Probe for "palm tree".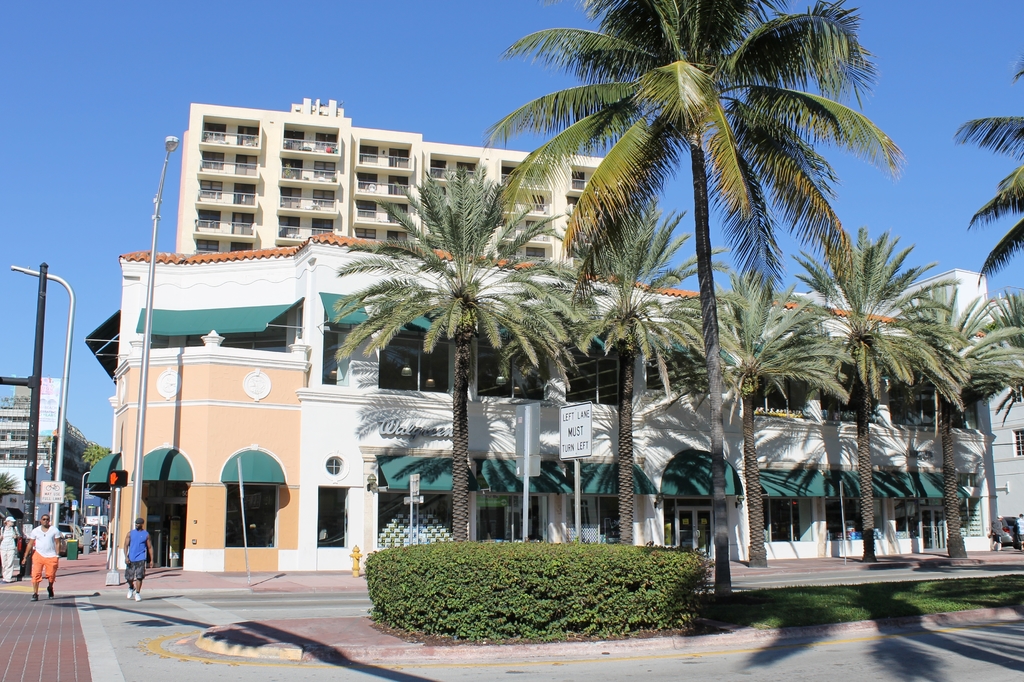
Probe result: rect(542, 238, 678, 642).
